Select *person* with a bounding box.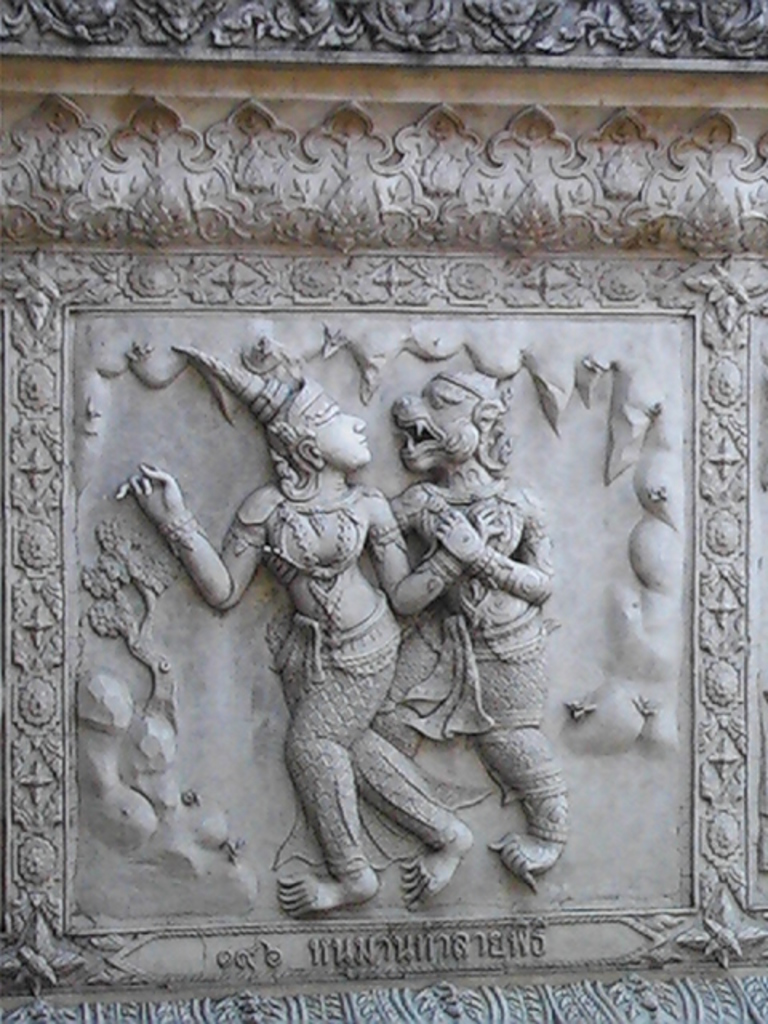
bbox=(370, 368, 566, 880).
